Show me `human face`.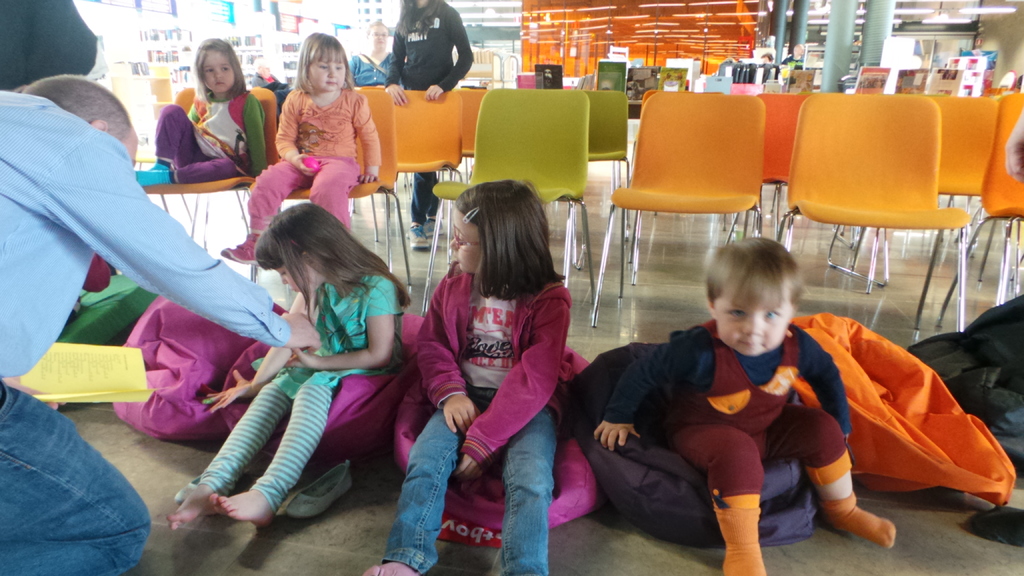
`human face` is here: 717,293,788,355.
